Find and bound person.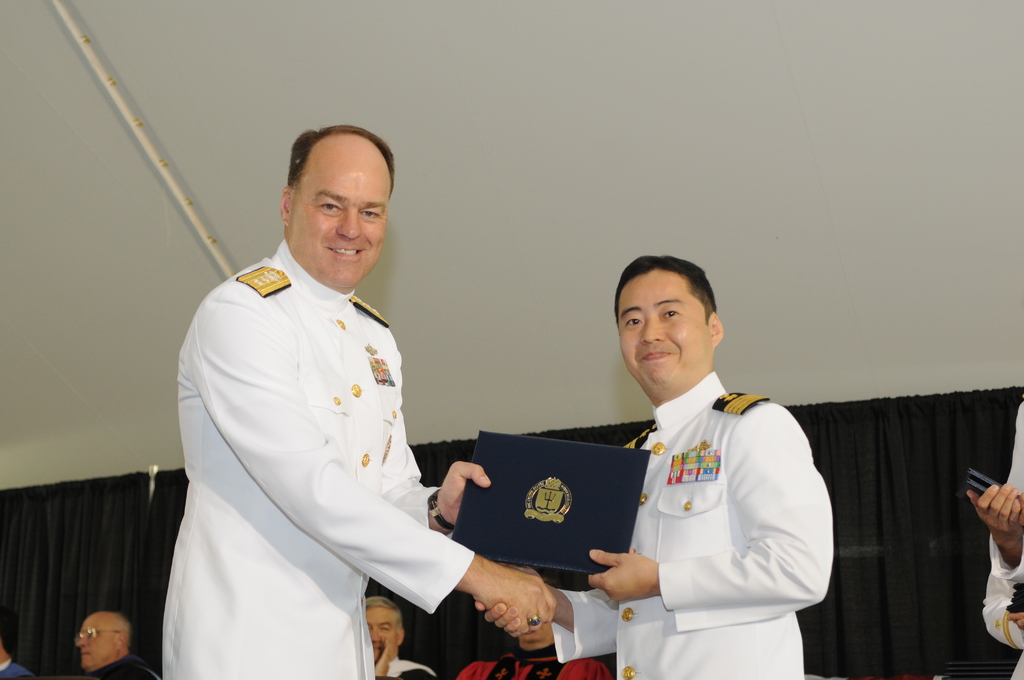
Bound: crop(964, 395, 1023, 679).
